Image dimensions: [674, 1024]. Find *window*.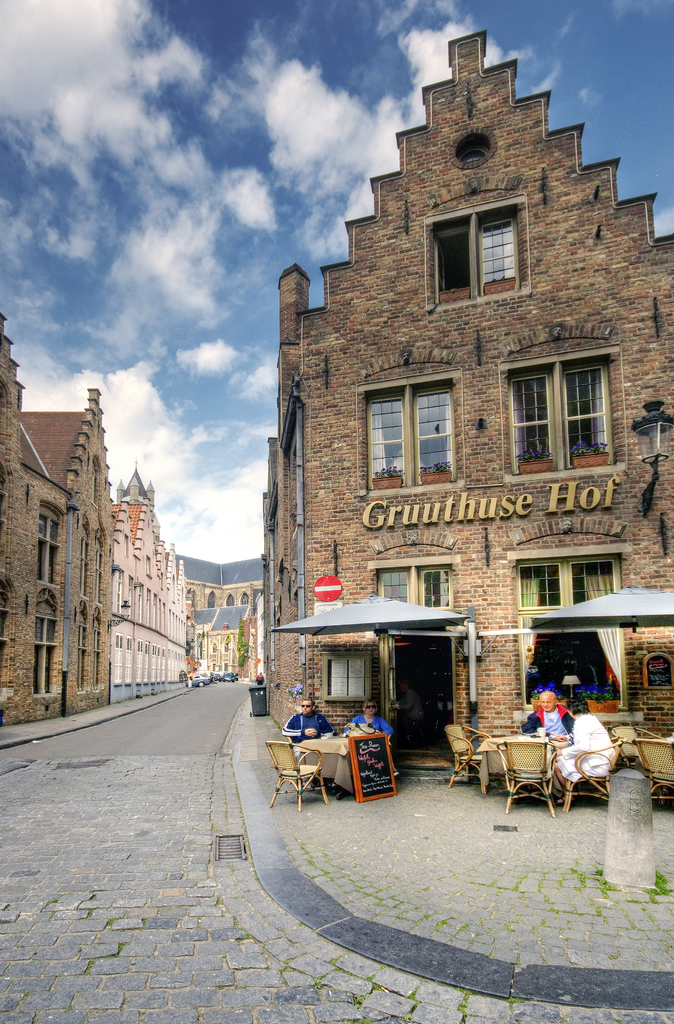
<box>379,556,461,607</box>.
